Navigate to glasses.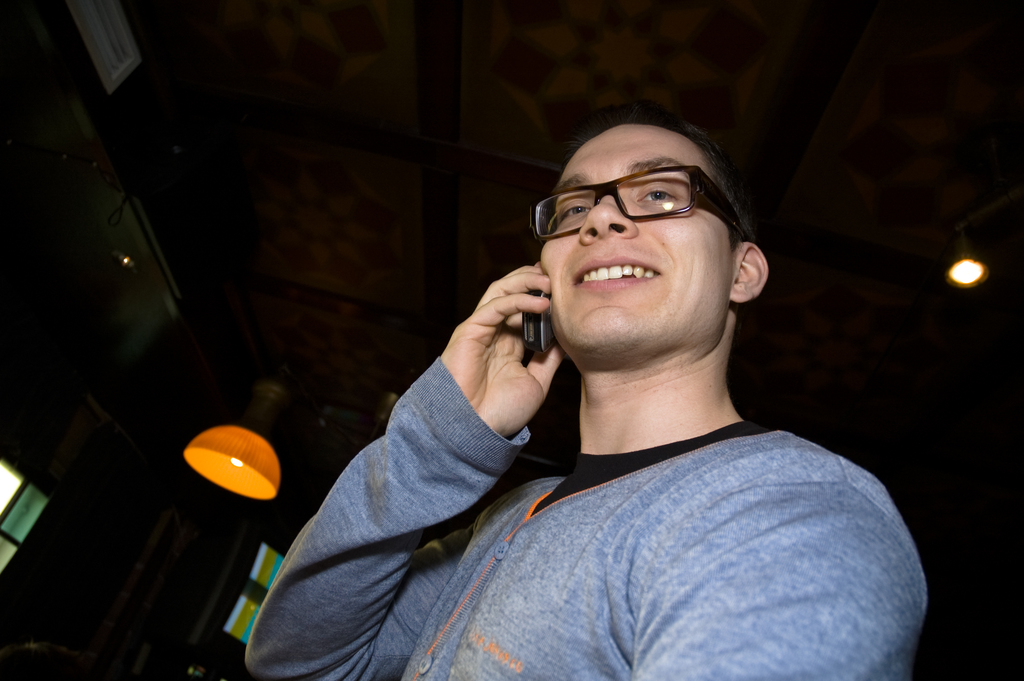
Navigation target: locate(536, 164, 739, 239).
